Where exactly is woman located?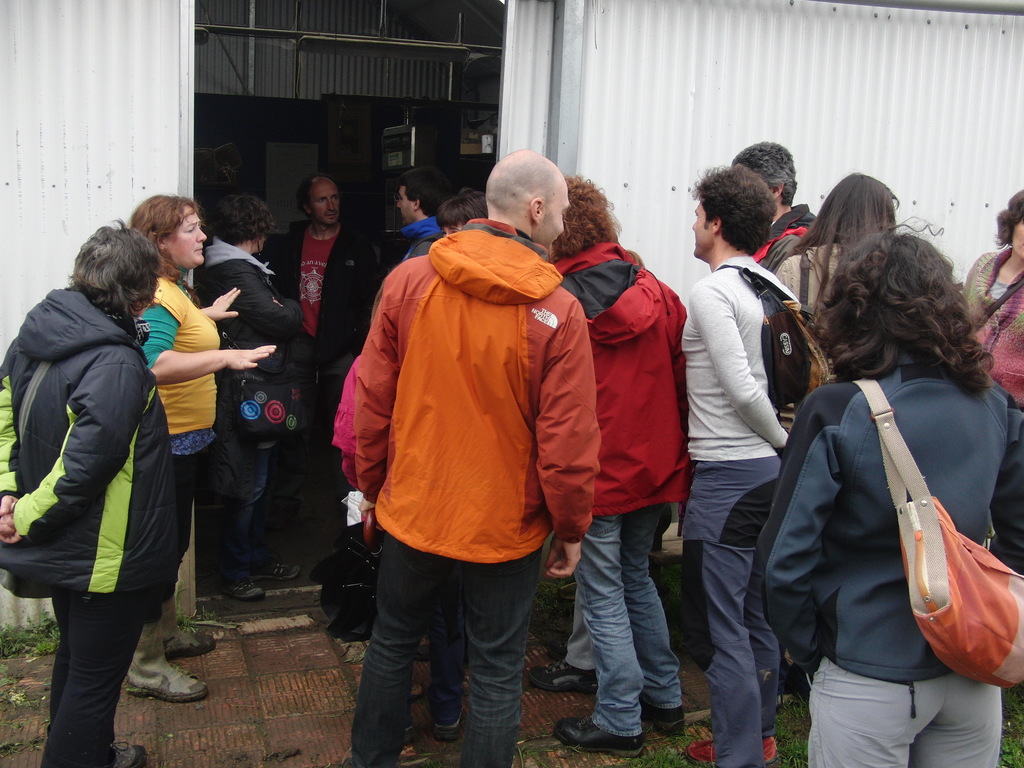
Its bounding box is x1=964, y1=187, x2=1023, y2=408.
